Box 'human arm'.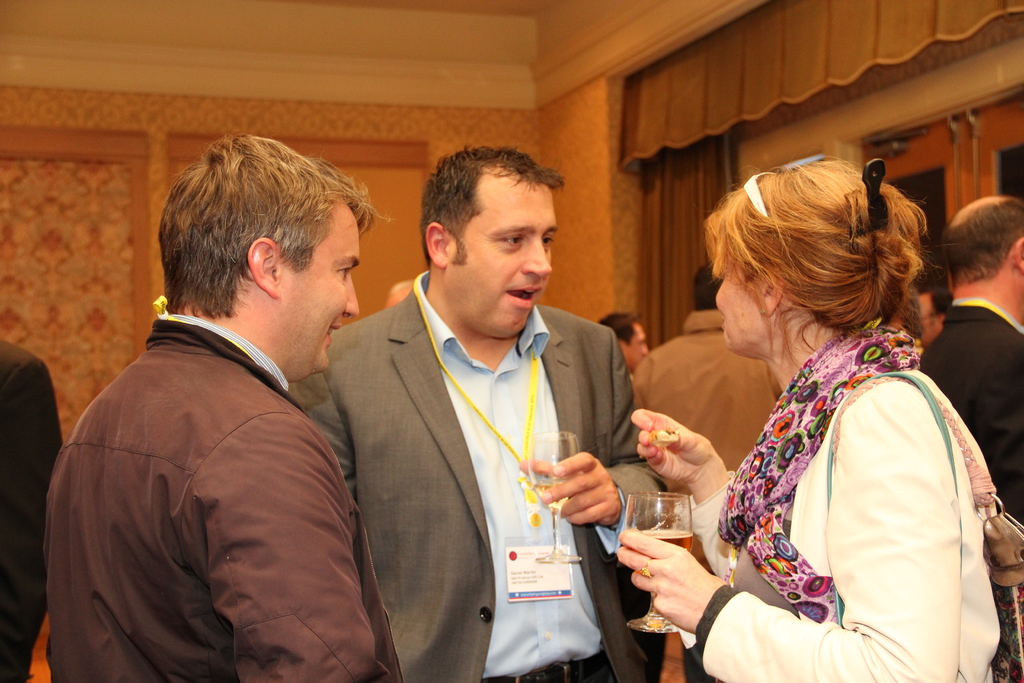
[188, 410, 394, 682].
